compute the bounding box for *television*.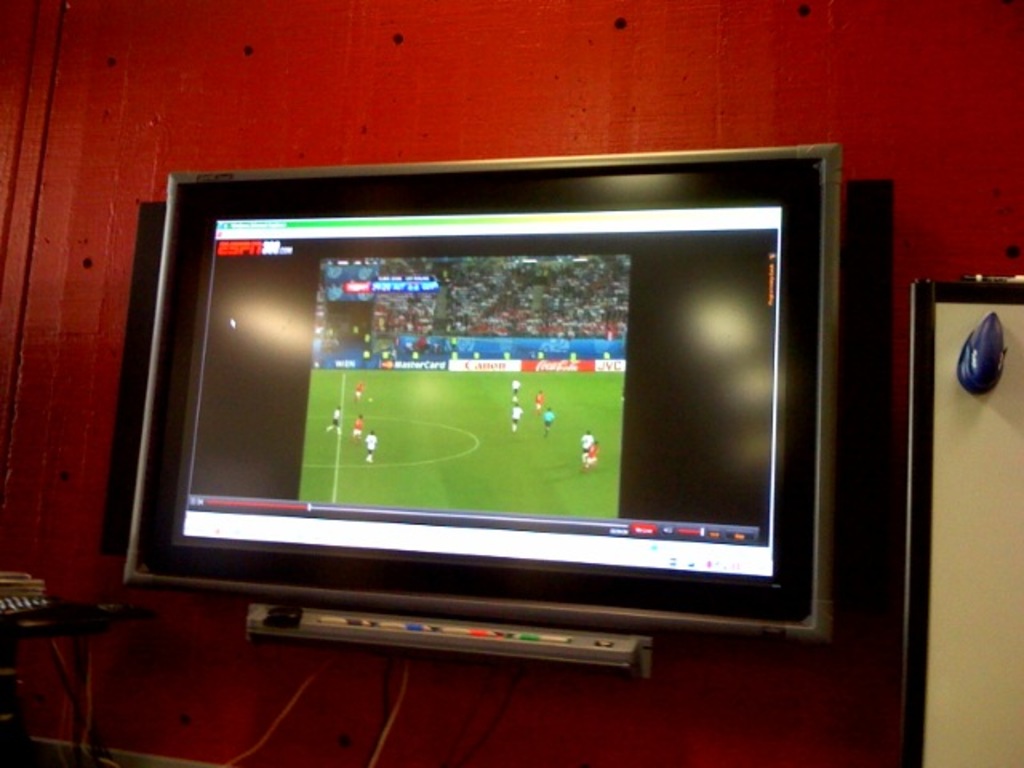
(left=93, top=141, right=834, bottom=638).
